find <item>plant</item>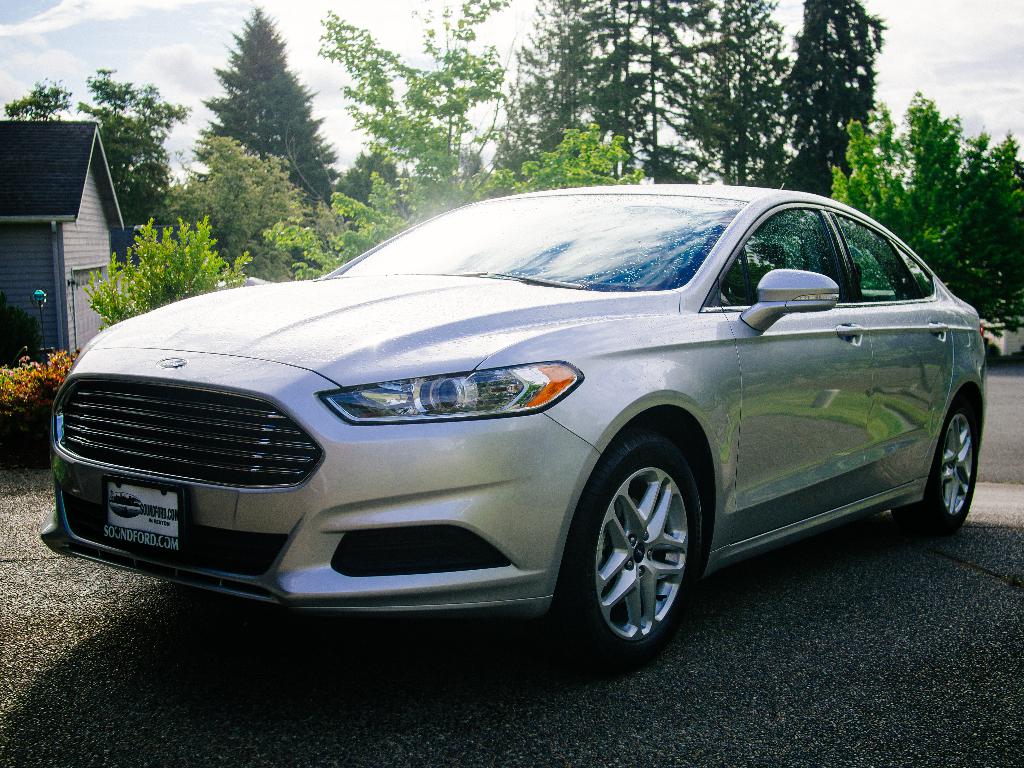
box=[68, 206, 252, 324]
